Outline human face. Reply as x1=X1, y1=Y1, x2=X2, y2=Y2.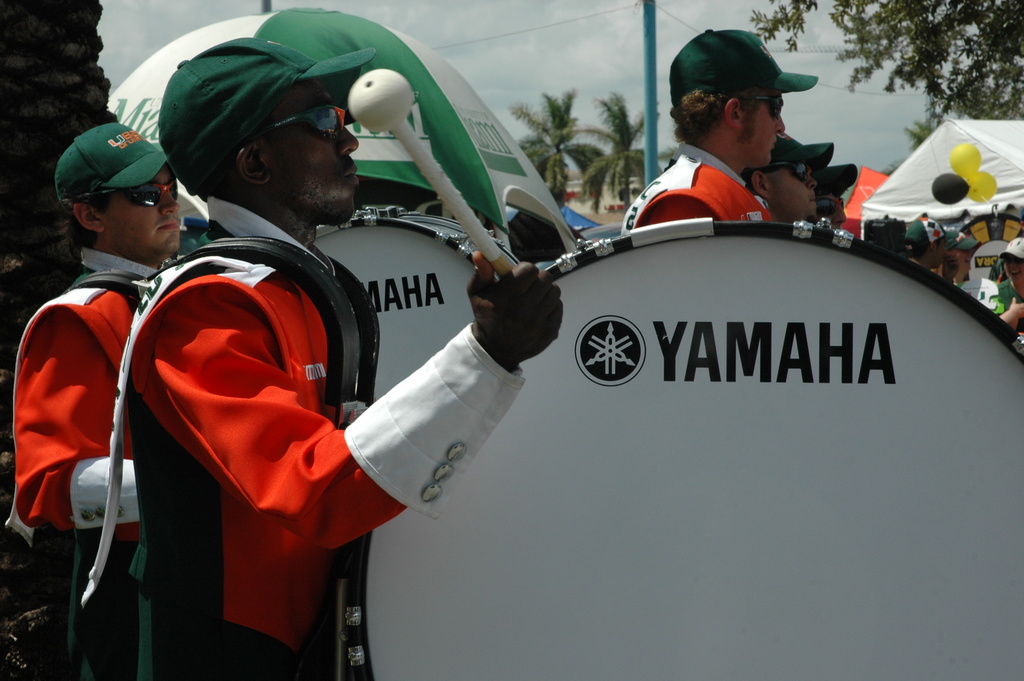
x1=771, y1=159, x2=818, y2=219.
